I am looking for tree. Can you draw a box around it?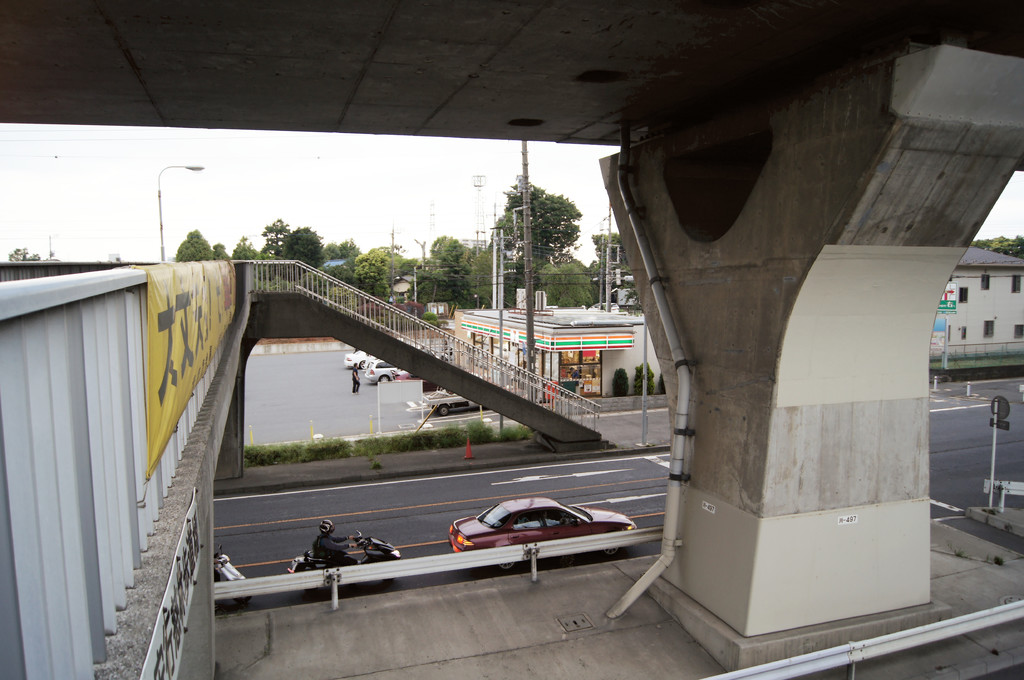
Sure, the bounding box is 211,247,223,260.
